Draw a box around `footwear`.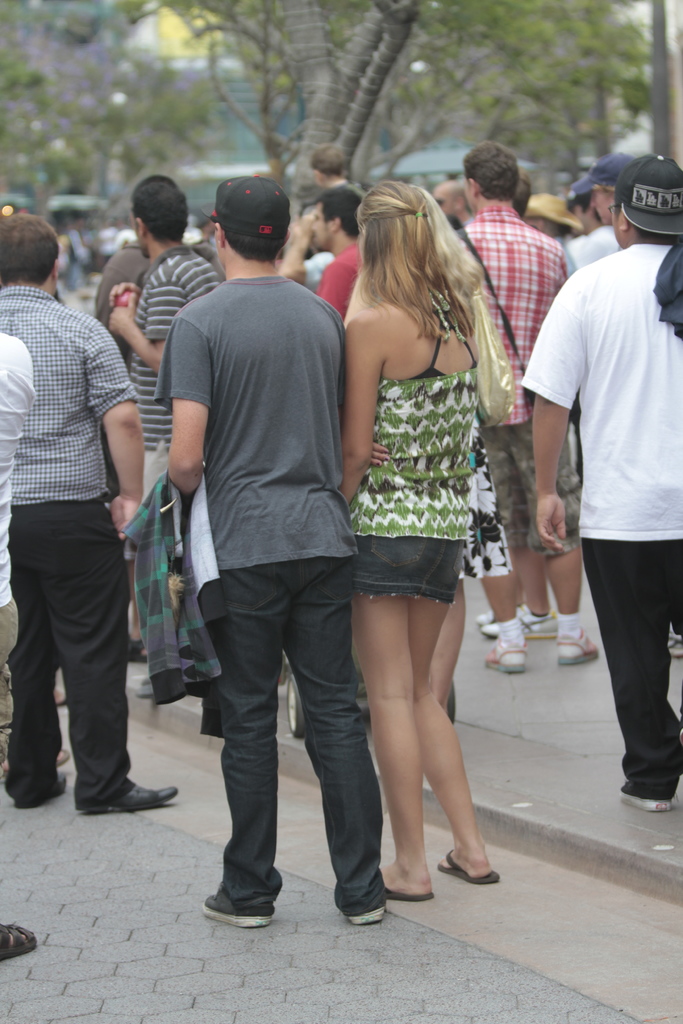
<region>621, 785, 676, 817</region>.
